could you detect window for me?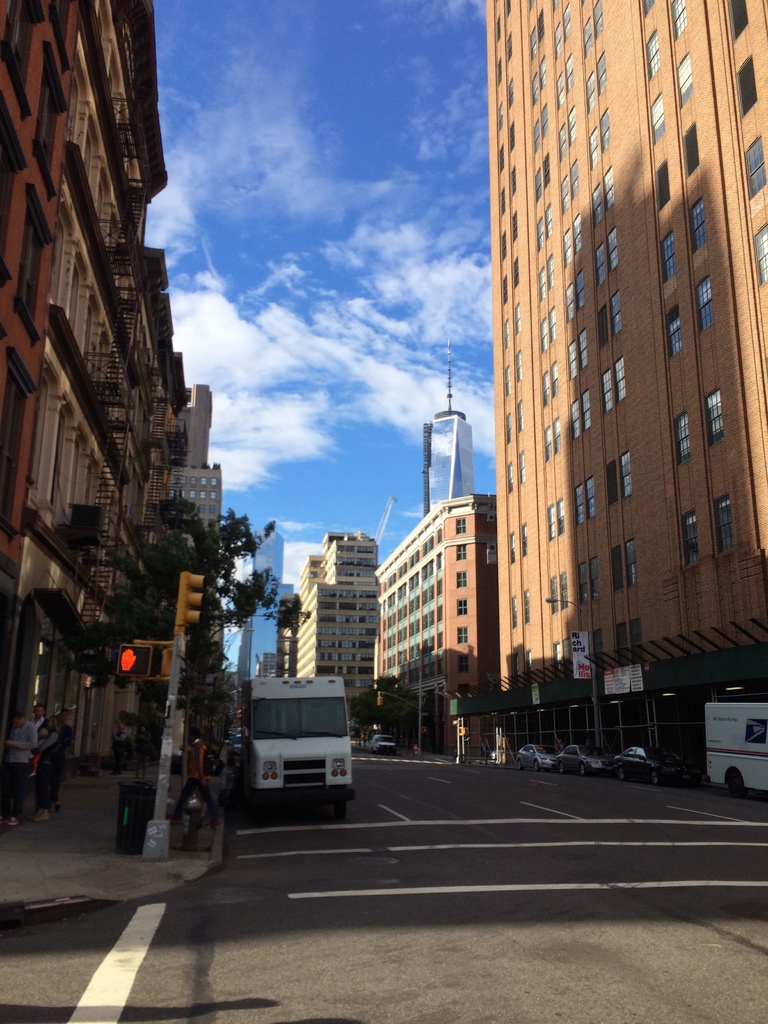
Detection result: 35/45/65/172.
